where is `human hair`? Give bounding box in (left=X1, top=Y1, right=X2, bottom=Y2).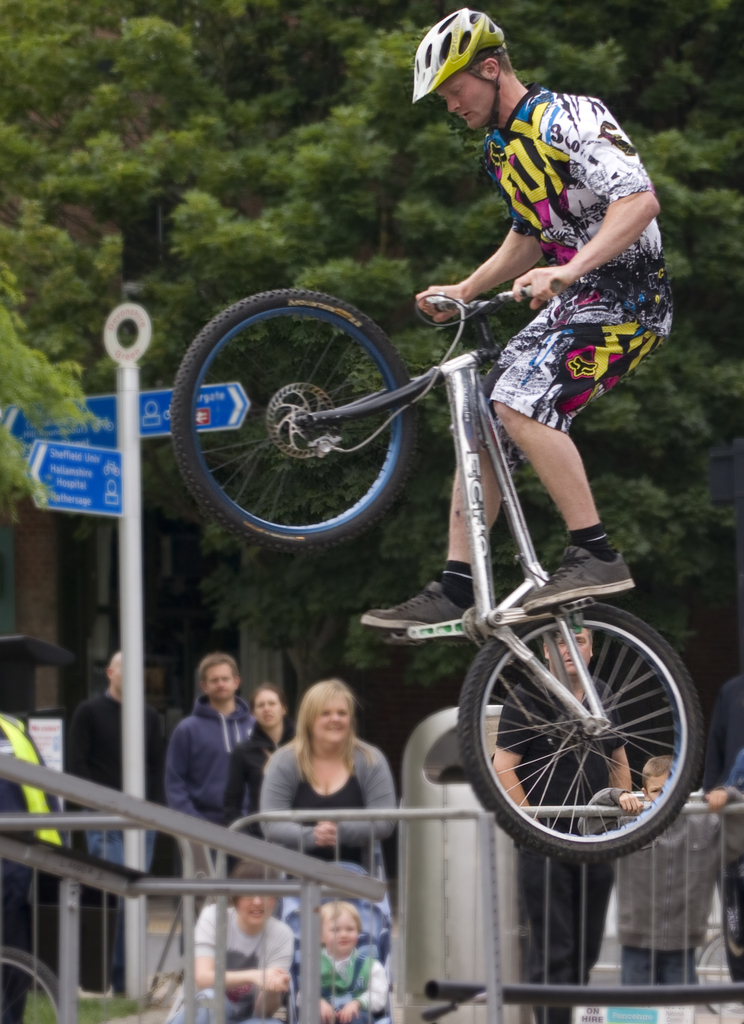
(left=228, top=860, right=279, bottom=910).
